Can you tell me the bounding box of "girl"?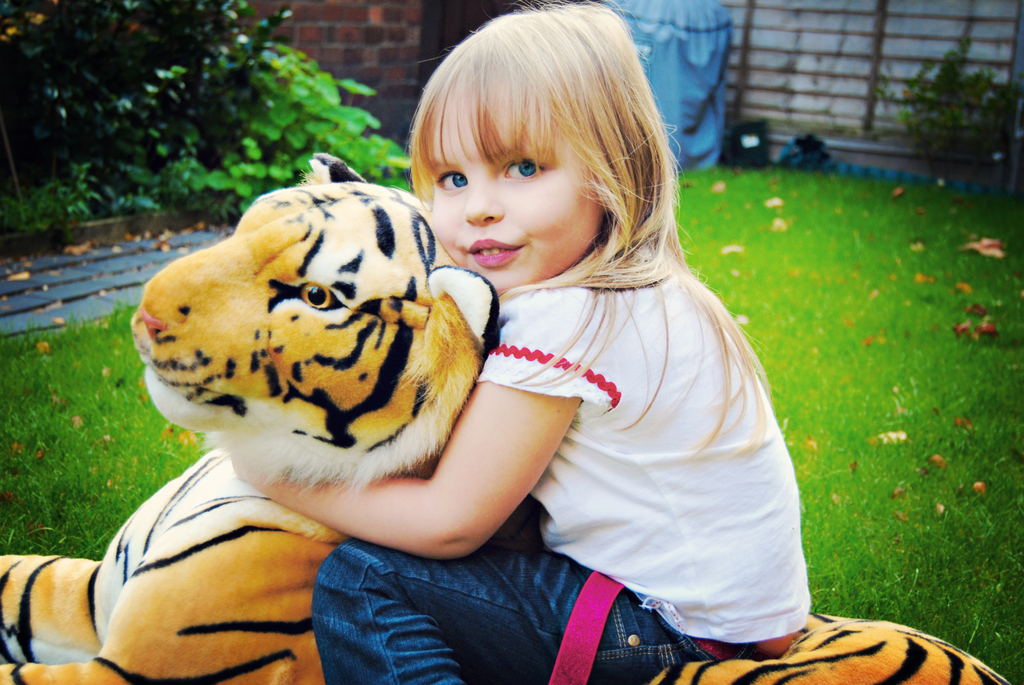
bbox(236, 0, 815, 684).
